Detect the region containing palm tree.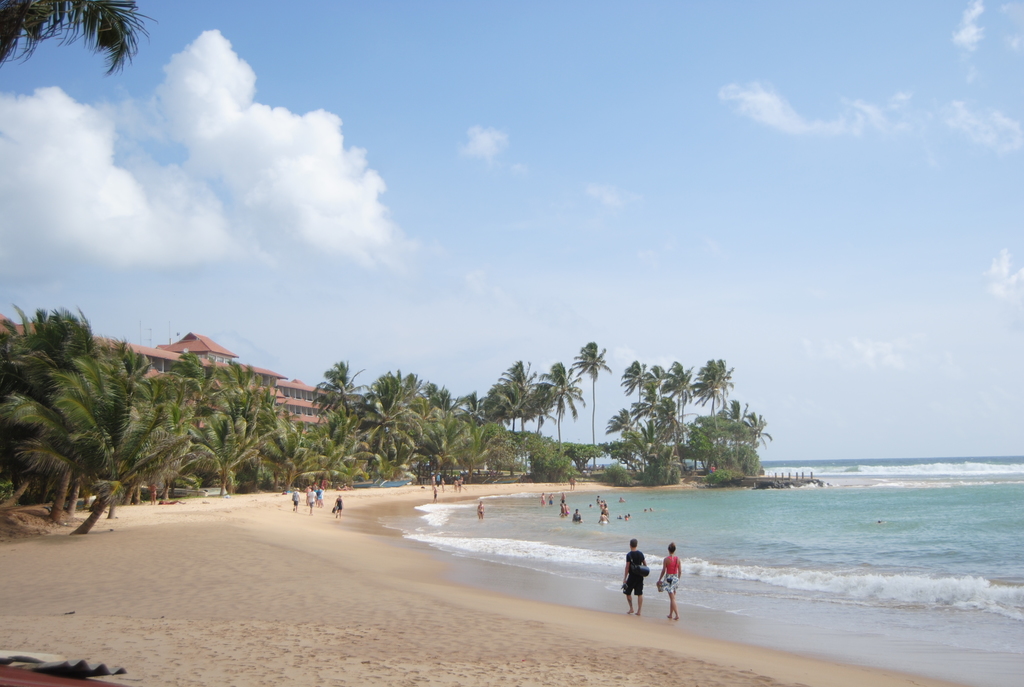
532/362/572/437.
